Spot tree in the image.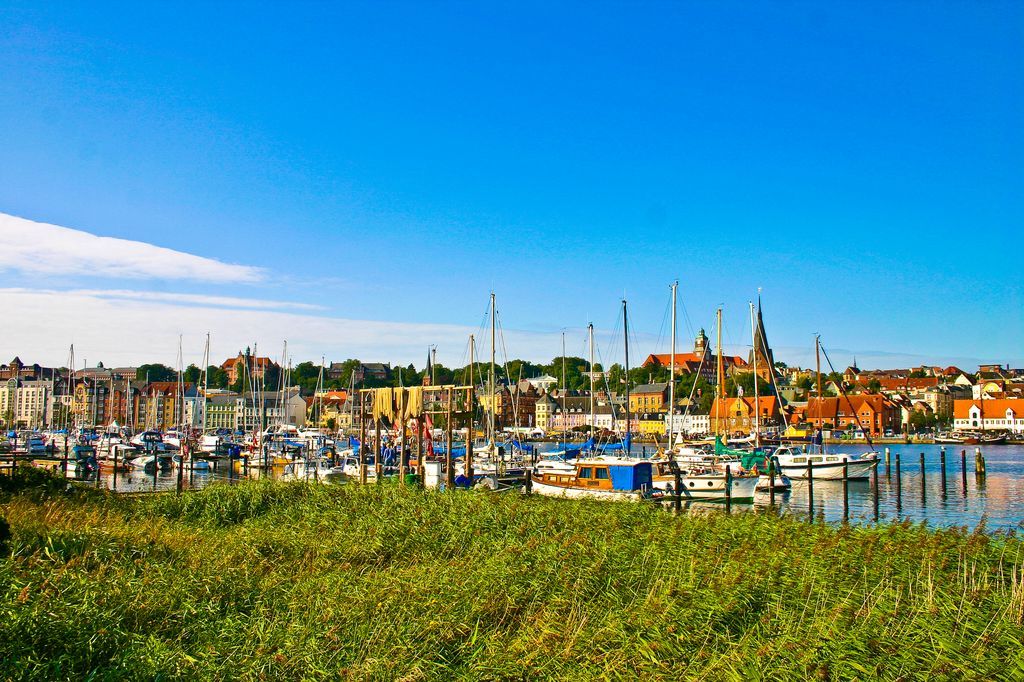
tree found at rect(182, 361, 206, 389).
